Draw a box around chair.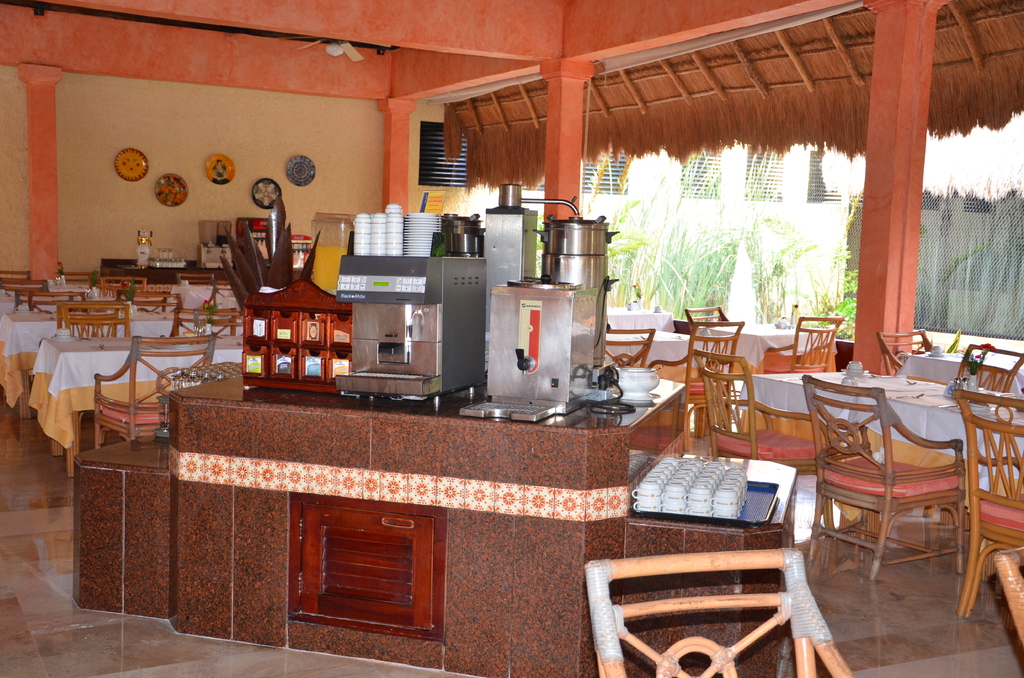
box=[90, 334, 221, 449].
